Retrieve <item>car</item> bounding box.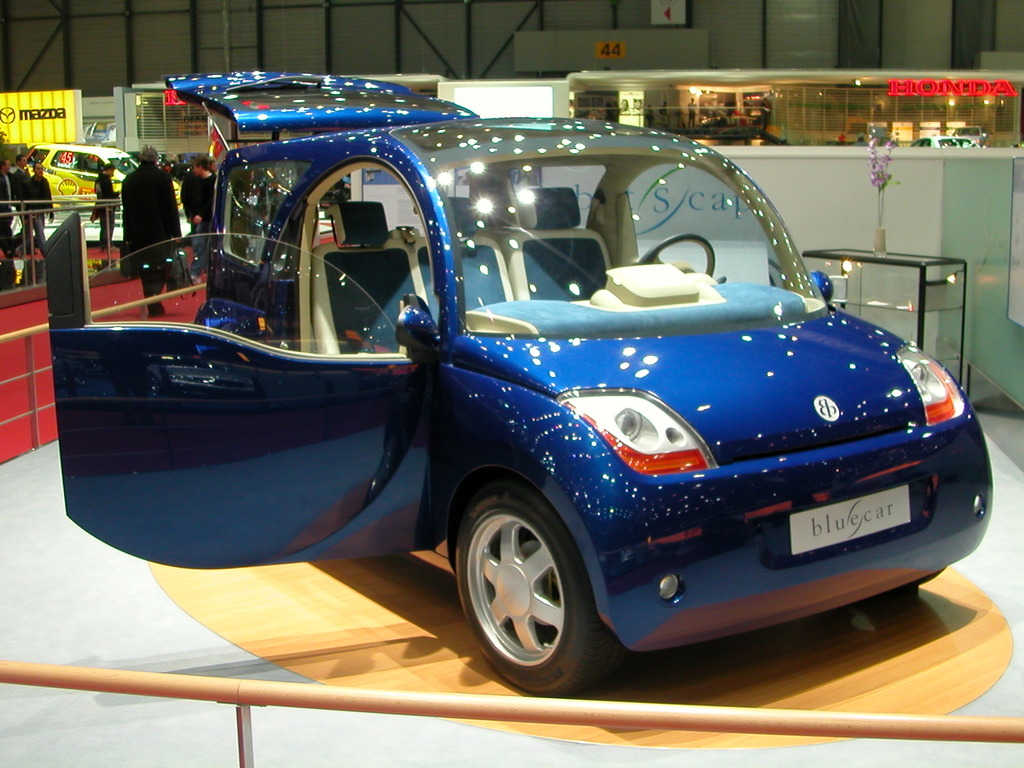
Bounding box: detection(104, 113, 966, 698).
